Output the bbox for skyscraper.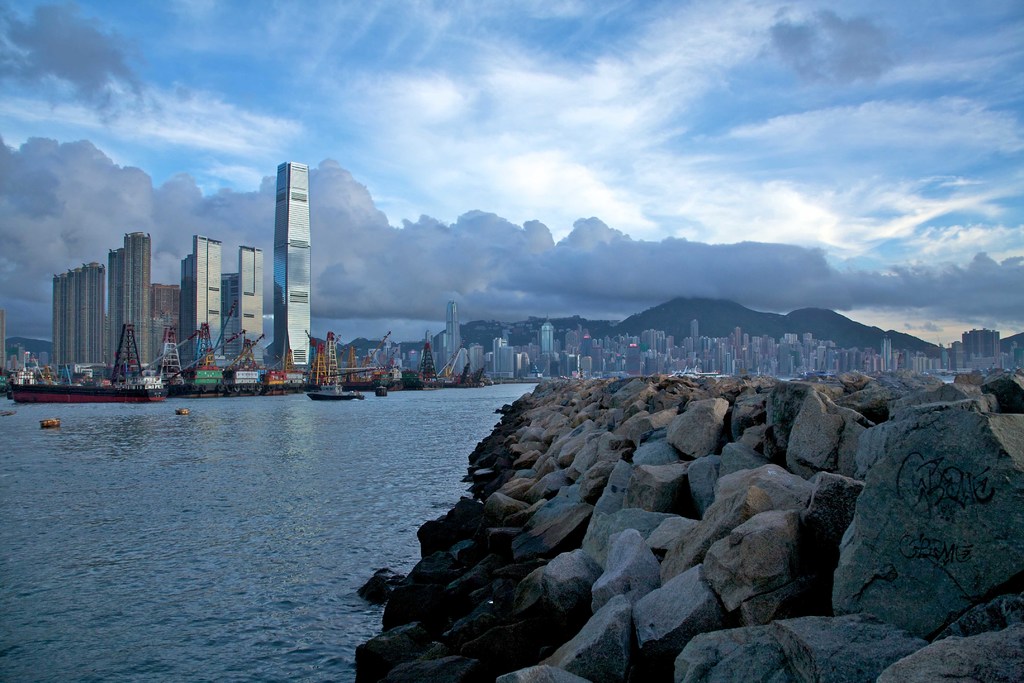
[849, 351, 870, 377].
